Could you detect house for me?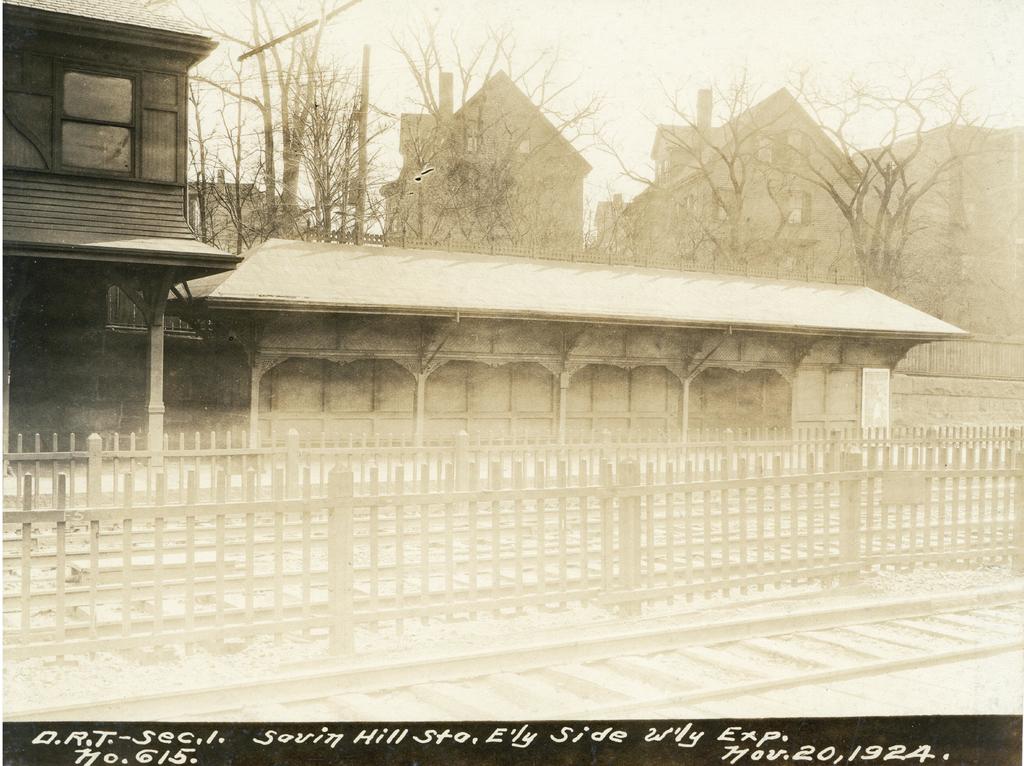
Detection result: bbox(0, 0, 1023, 501).
